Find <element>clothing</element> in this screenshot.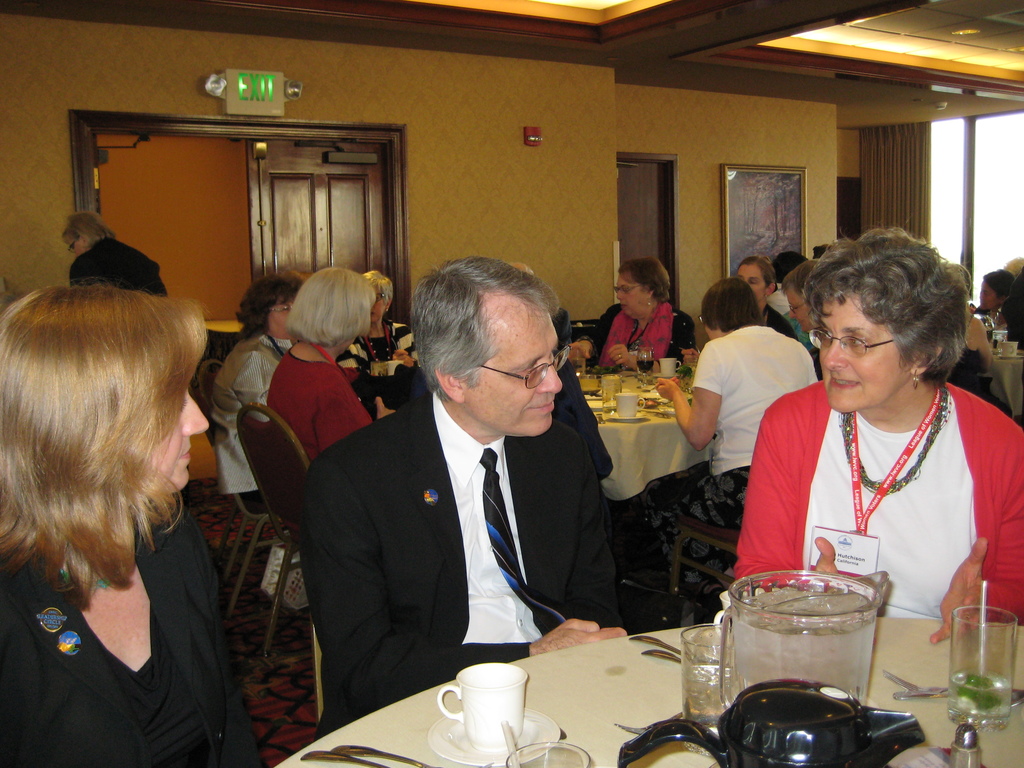
The bounding box for <element>clothing</element> is [x1=585, y1=301, x2=692, y2=381].
